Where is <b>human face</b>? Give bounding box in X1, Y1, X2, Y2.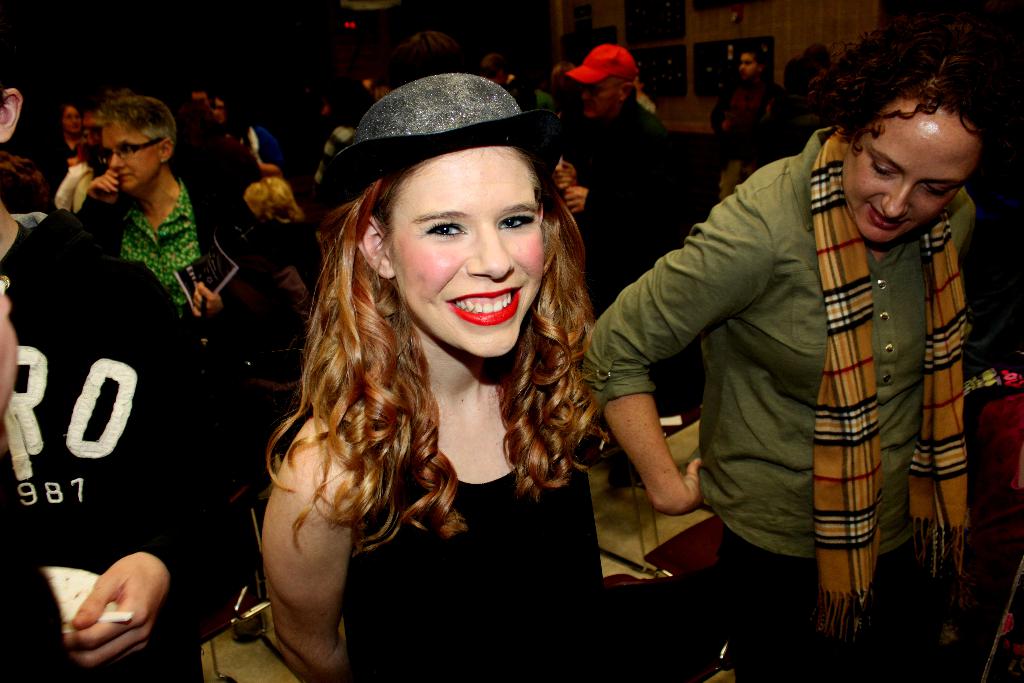
839, 100, 979, 245.
